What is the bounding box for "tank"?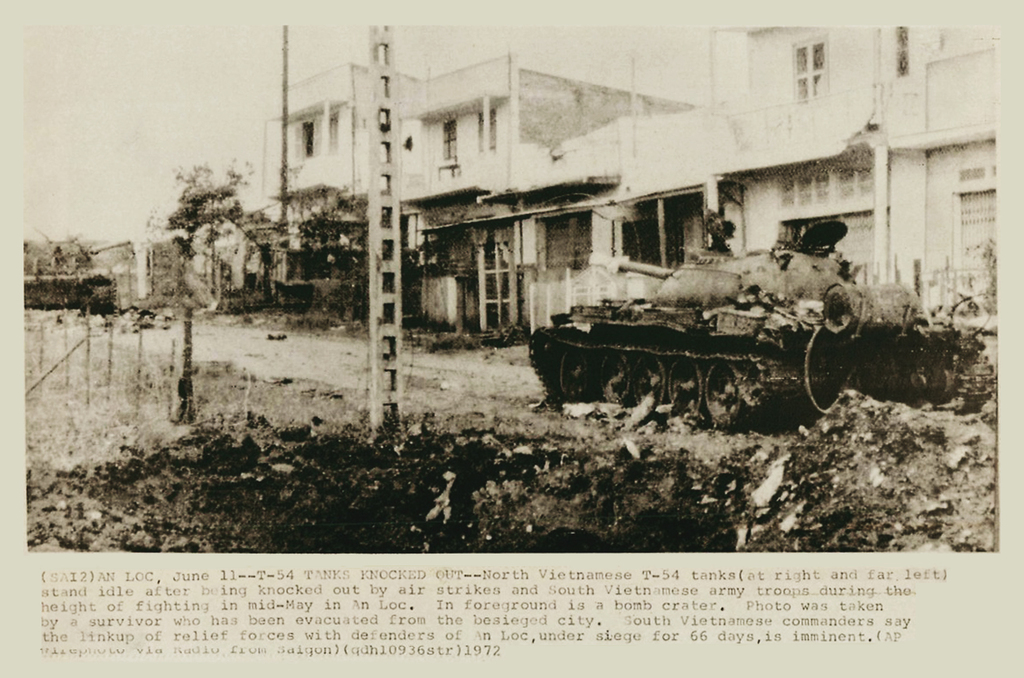
left=24, top=236, right=131, bottom=315.
